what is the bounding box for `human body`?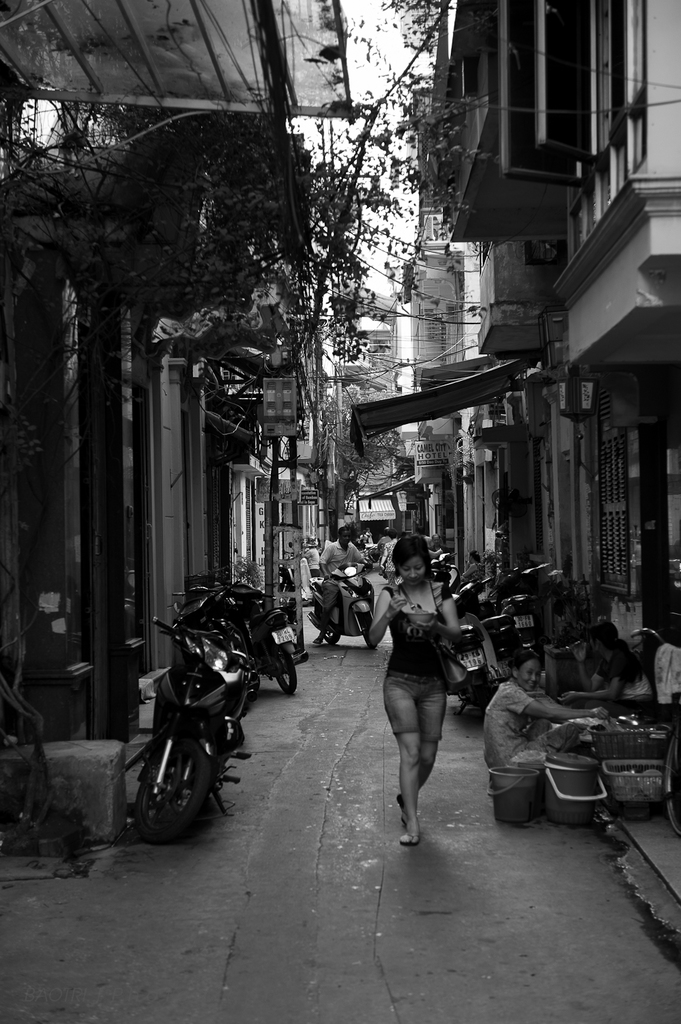
locate(480, 679, 600, 778).
